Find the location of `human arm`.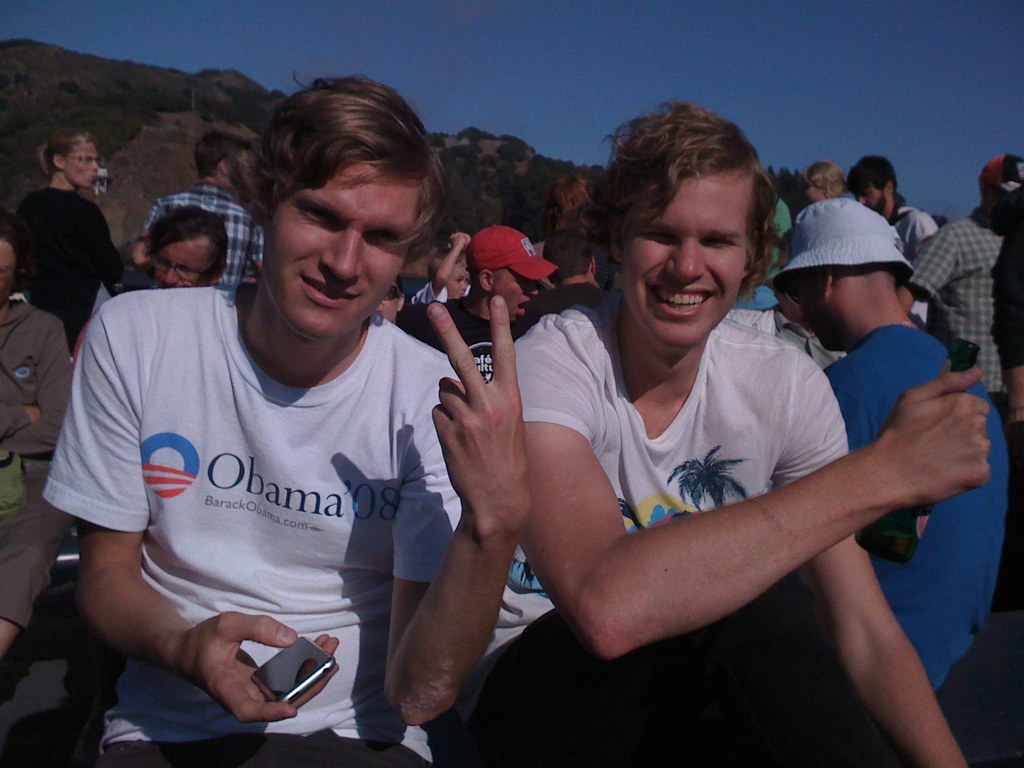
Location: 246:224:263:273.
